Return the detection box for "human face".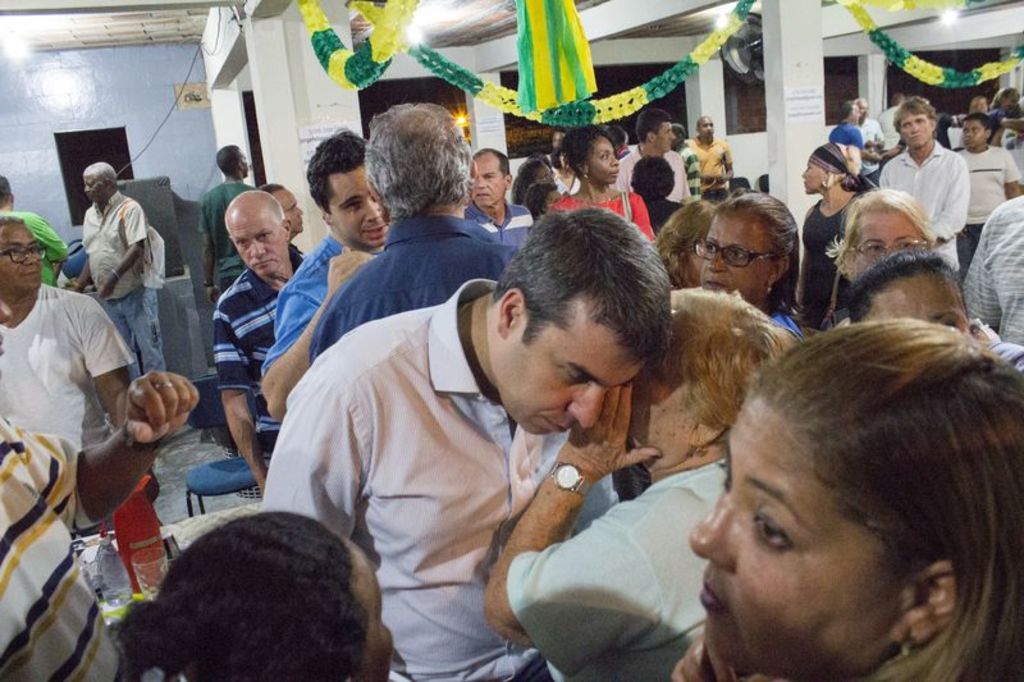
locate(904, 118, 931, 155).
